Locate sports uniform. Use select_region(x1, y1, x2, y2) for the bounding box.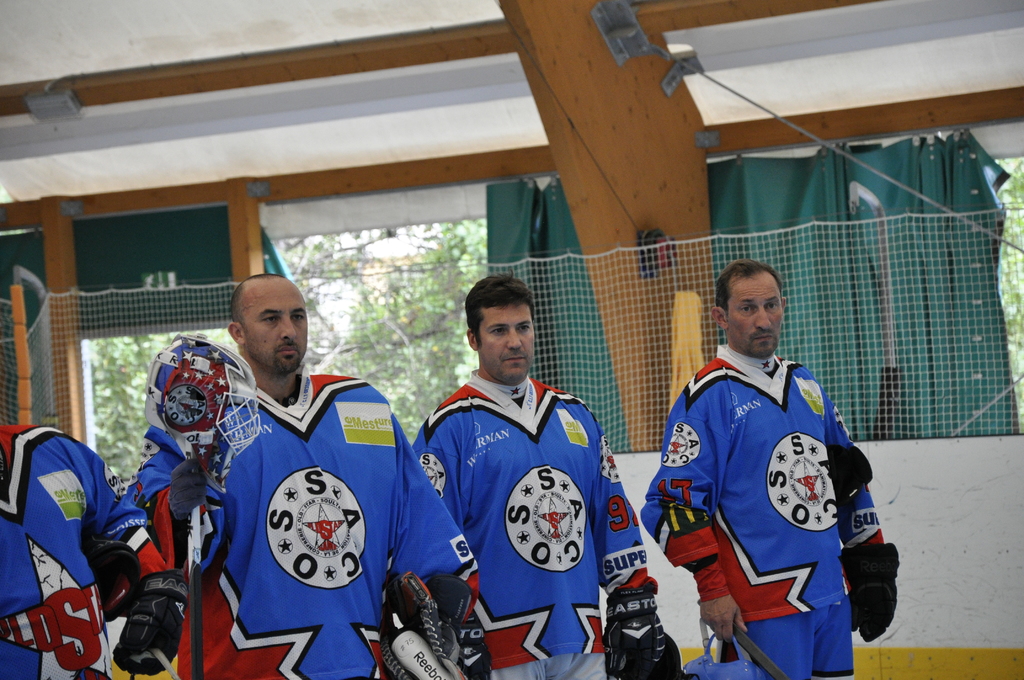
select_region(413, 368, 682, 678).
